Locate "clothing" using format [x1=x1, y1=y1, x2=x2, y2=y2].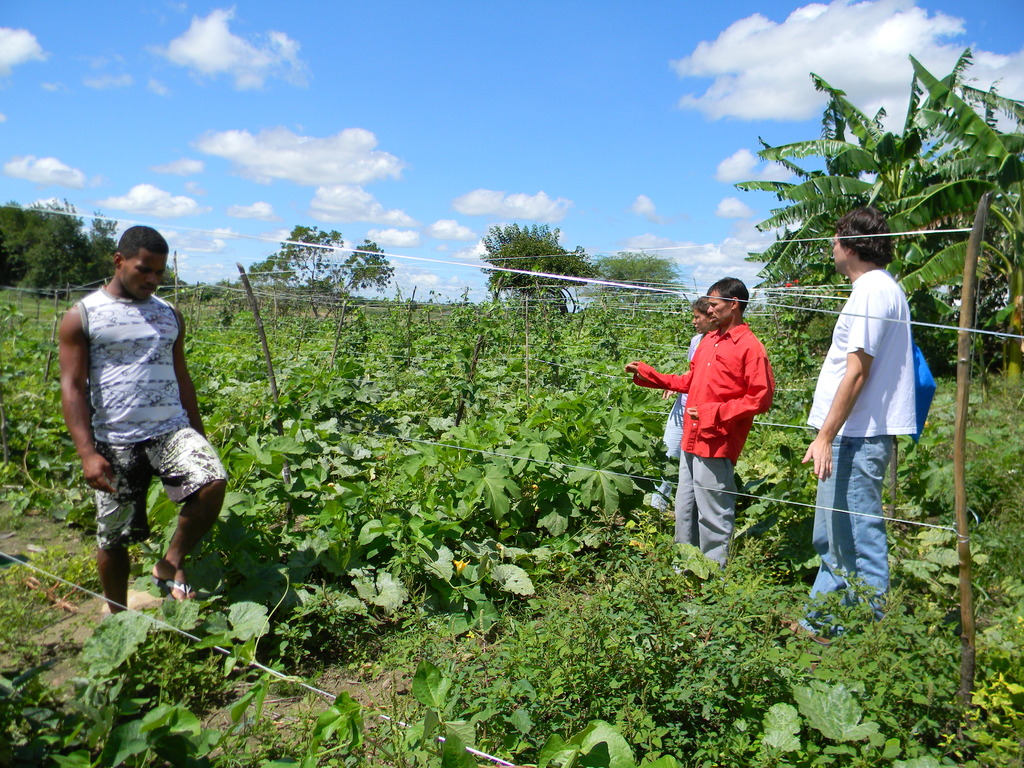
[x1=664, y1=289, x2=774, y2=546].
